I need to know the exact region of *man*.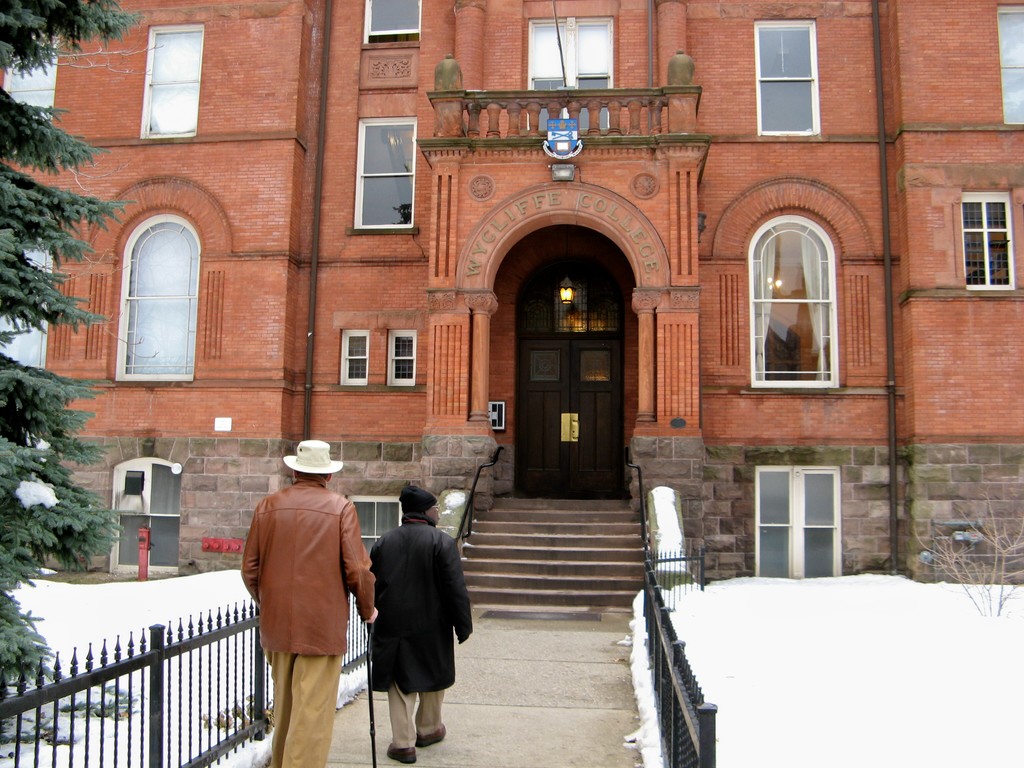
Region: [239, 437, 374, 767].
